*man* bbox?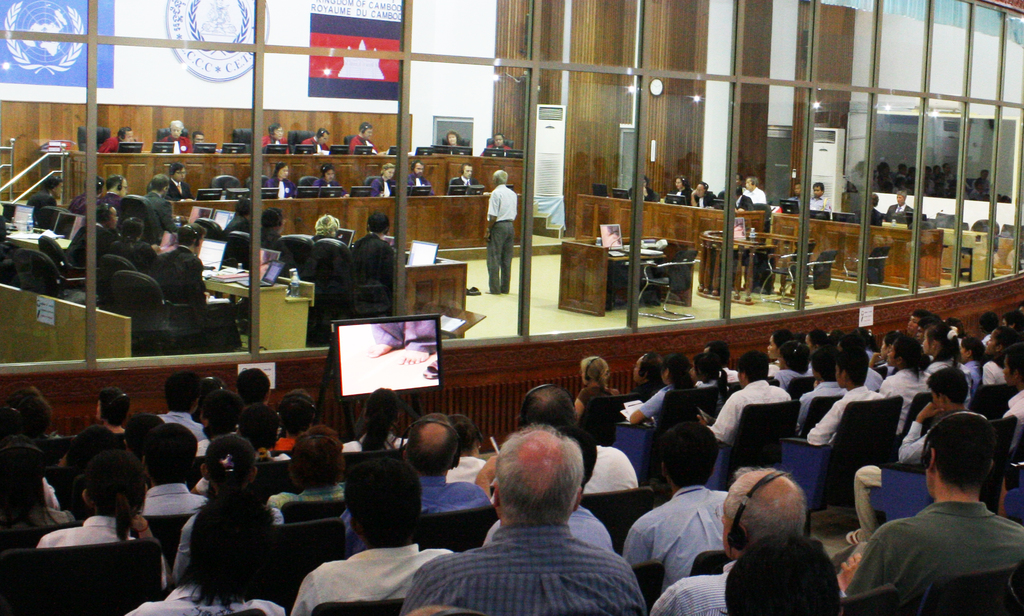
{"x1": 808, "y1": 347, "x2": 886, "y2": 451}
